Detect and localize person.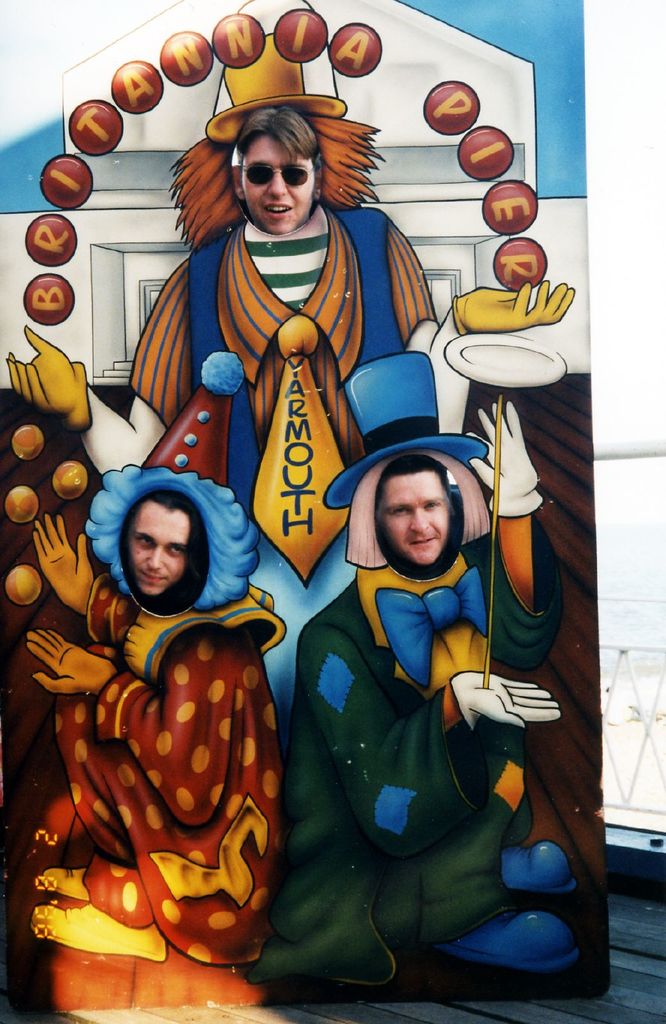
Localized at 289/390/540/964.
